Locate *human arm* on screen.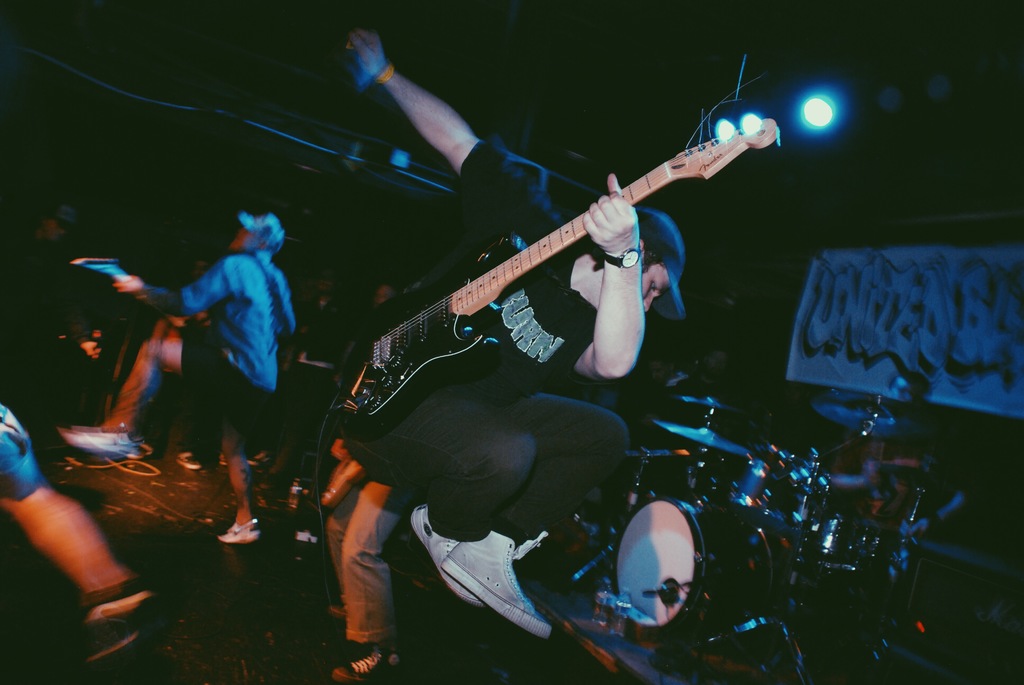
On screen at box=[564, 169, 648, 385].
